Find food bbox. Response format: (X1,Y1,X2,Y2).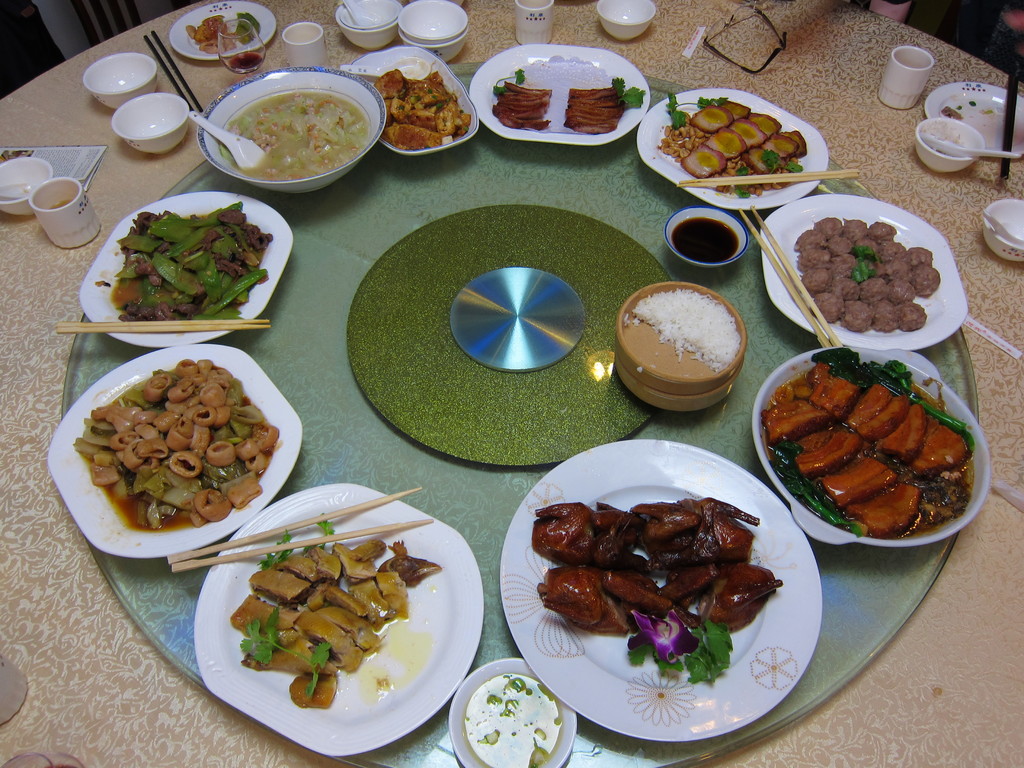
(457,669,566,767).
